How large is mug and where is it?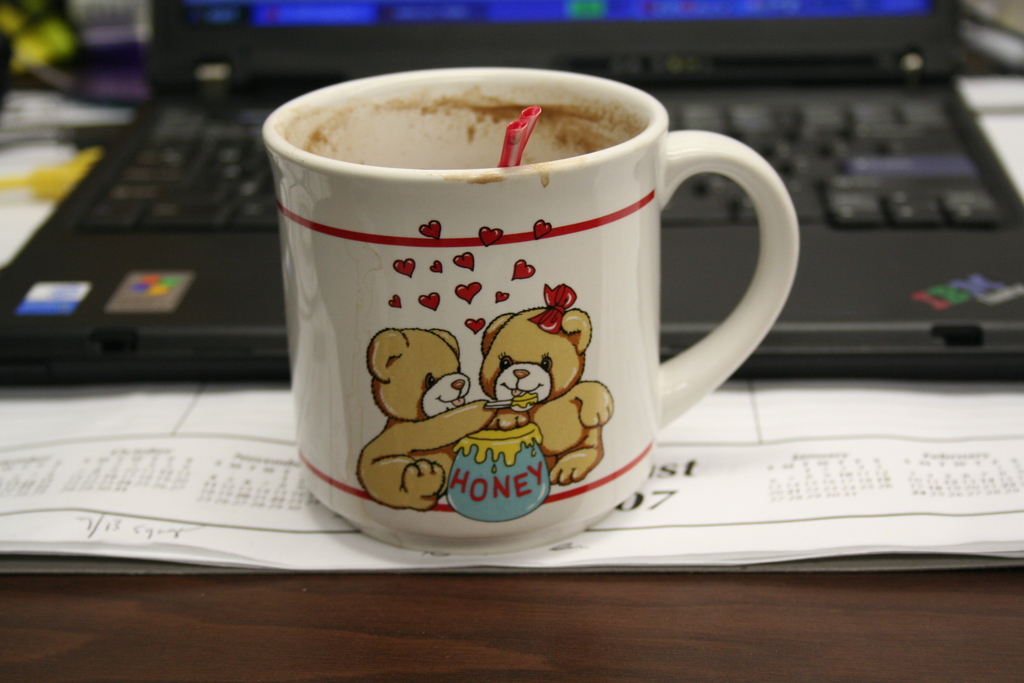
Bounding box: [x1=261, y1=69, x2=802, y2=555].
